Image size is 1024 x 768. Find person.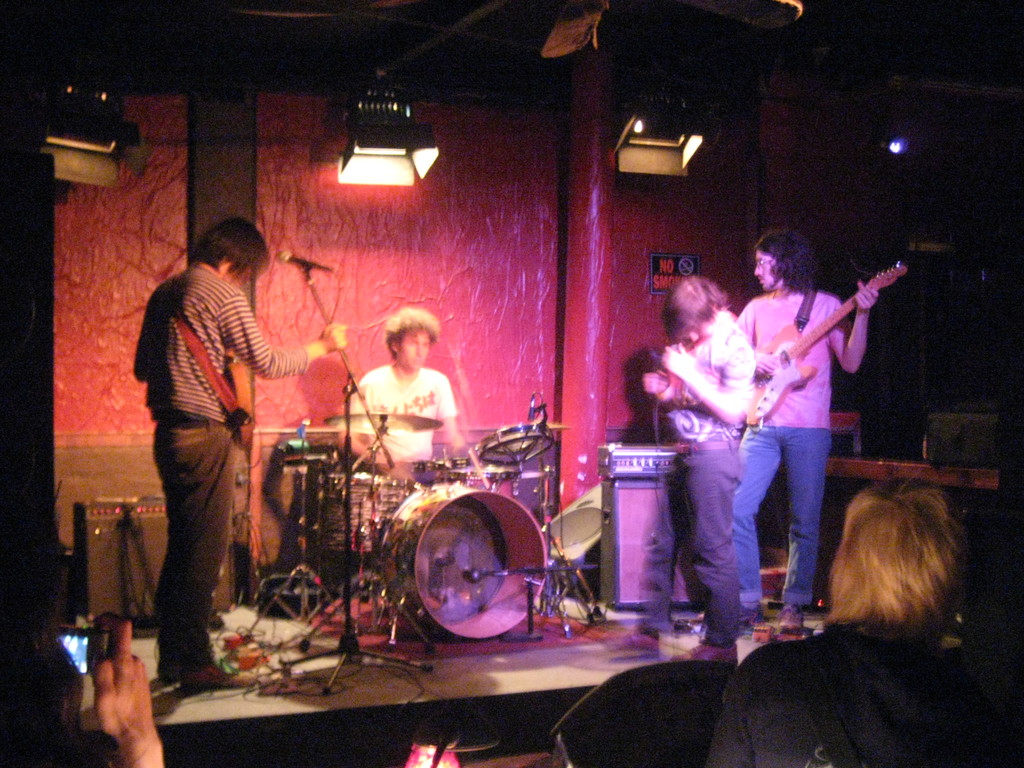
(x1=154, y1=198, x2=298, y2=716).
